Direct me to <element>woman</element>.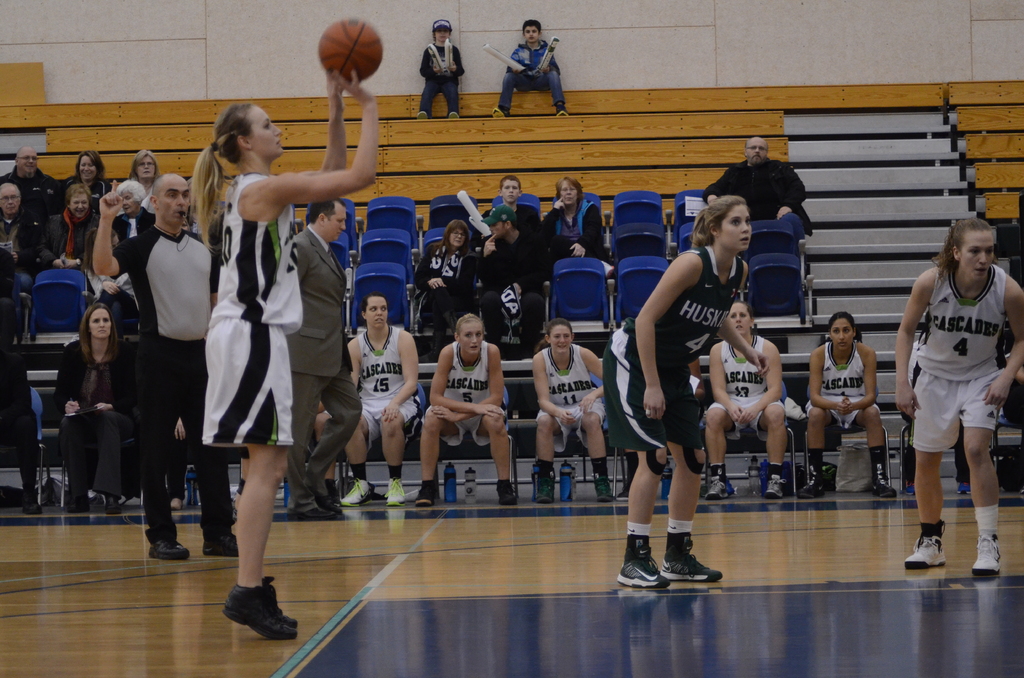
Direction: pyautogui.locateOnScreen(42, 183, 95, 259).
